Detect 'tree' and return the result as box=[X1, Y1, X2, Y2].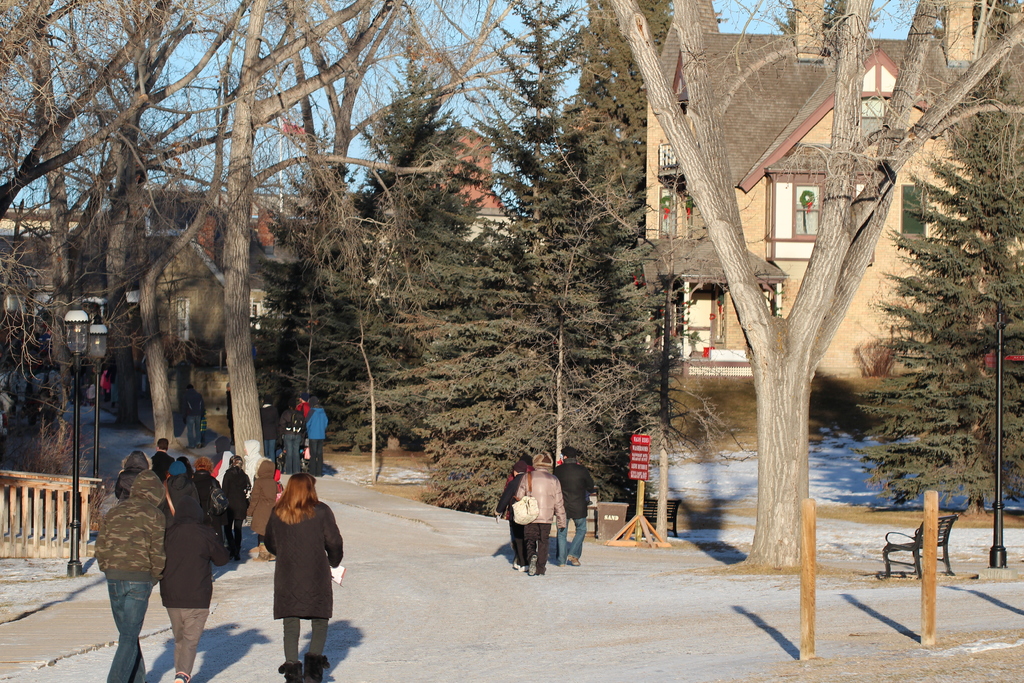
box=[98, 1, 250, 427].
